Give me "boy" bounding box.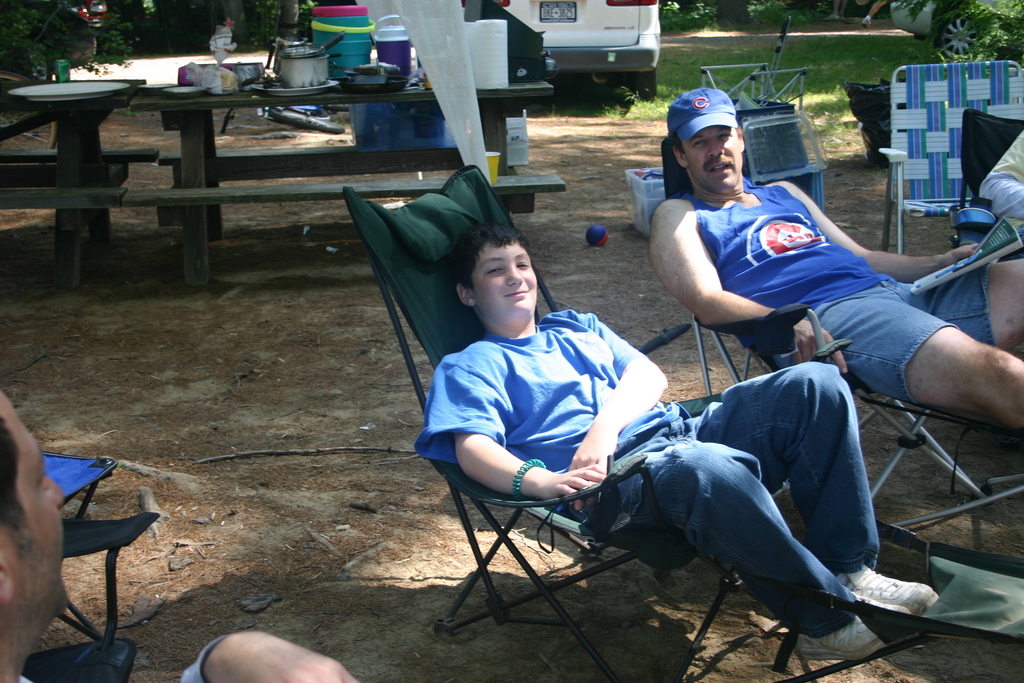
(417, 223, 938, 664).
